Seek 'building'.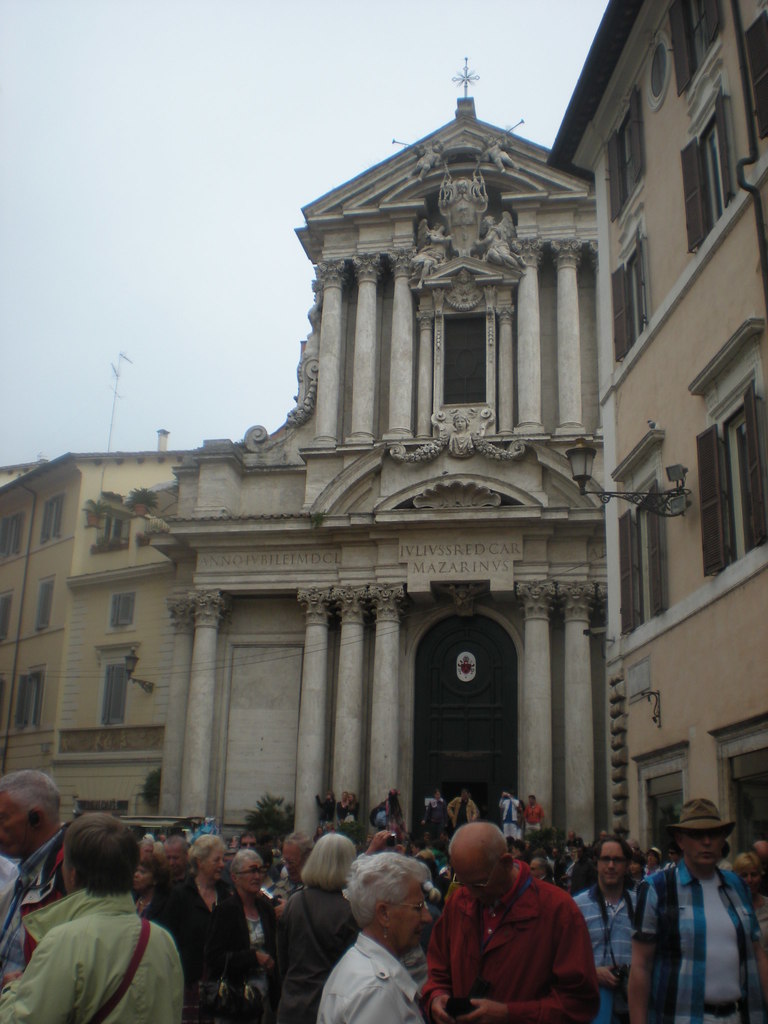
551 0 767 863.
